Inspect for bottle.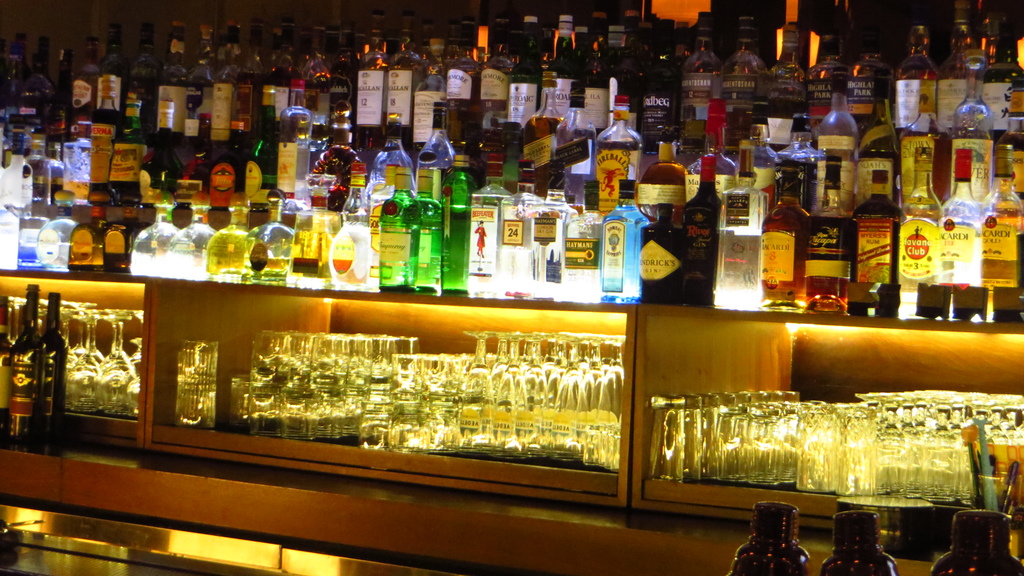
Inspection: 328, 156, 371, 293.
